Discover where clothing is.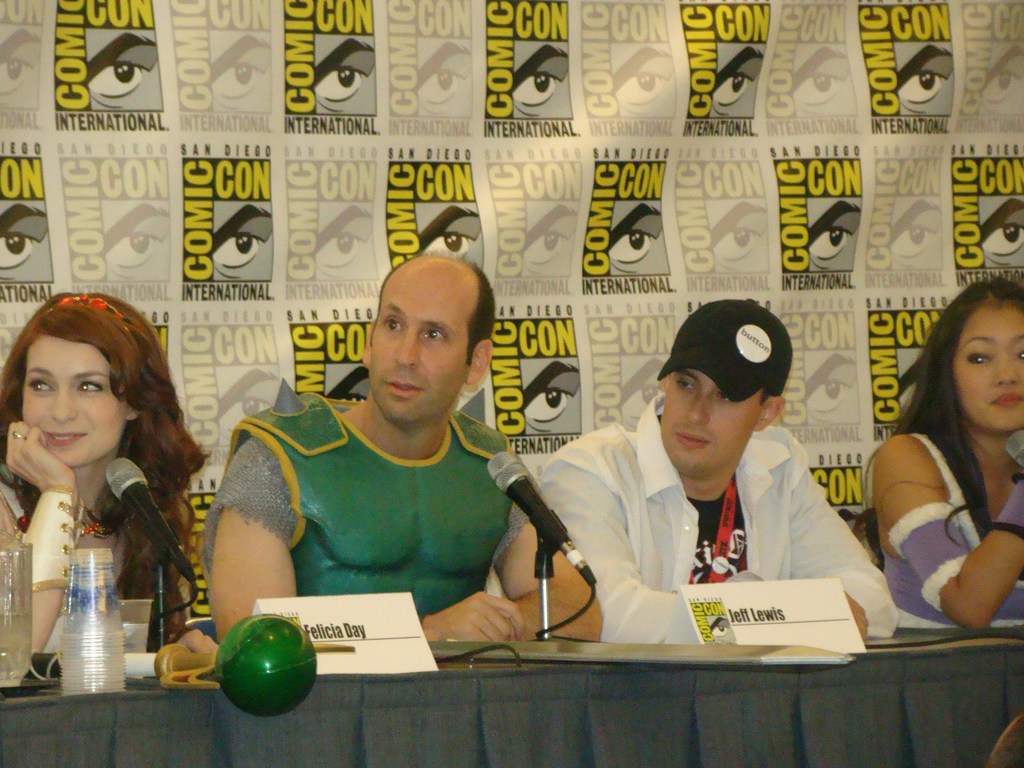
Discovered at rect(513, 380, 902, 653).
